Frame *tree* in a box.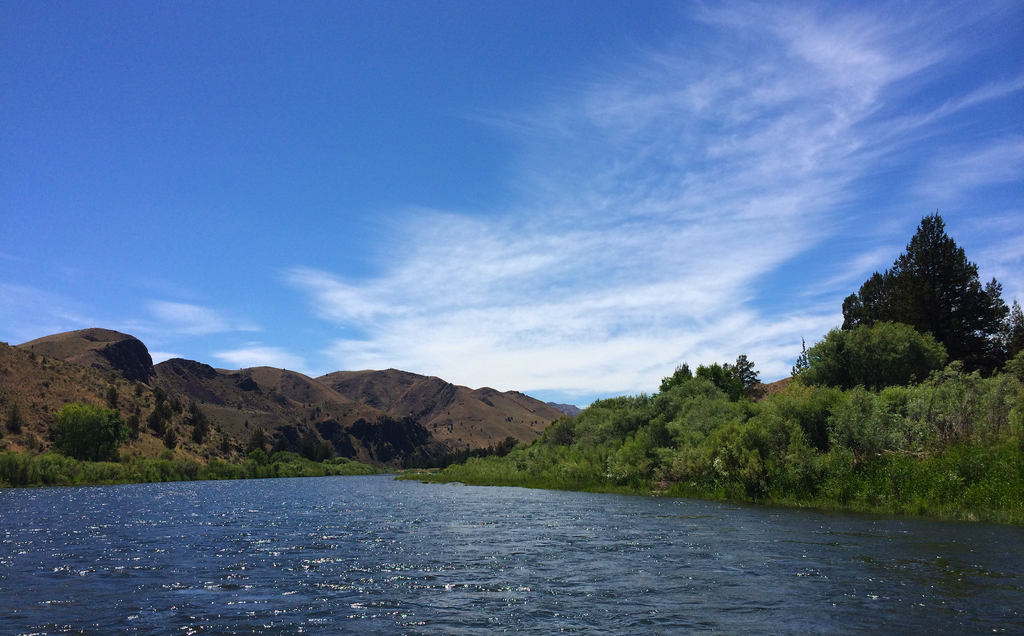
(702, 362, 735, 393).
